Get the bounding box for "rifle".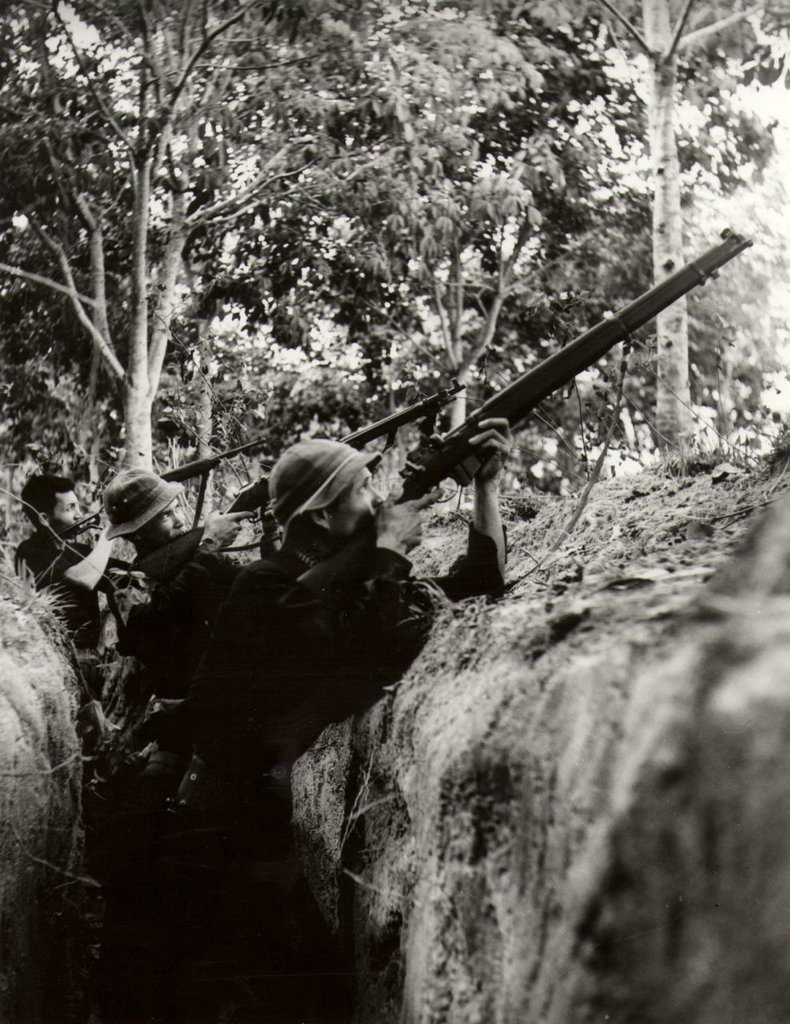
bbox=[205, 374, 461, 560].
